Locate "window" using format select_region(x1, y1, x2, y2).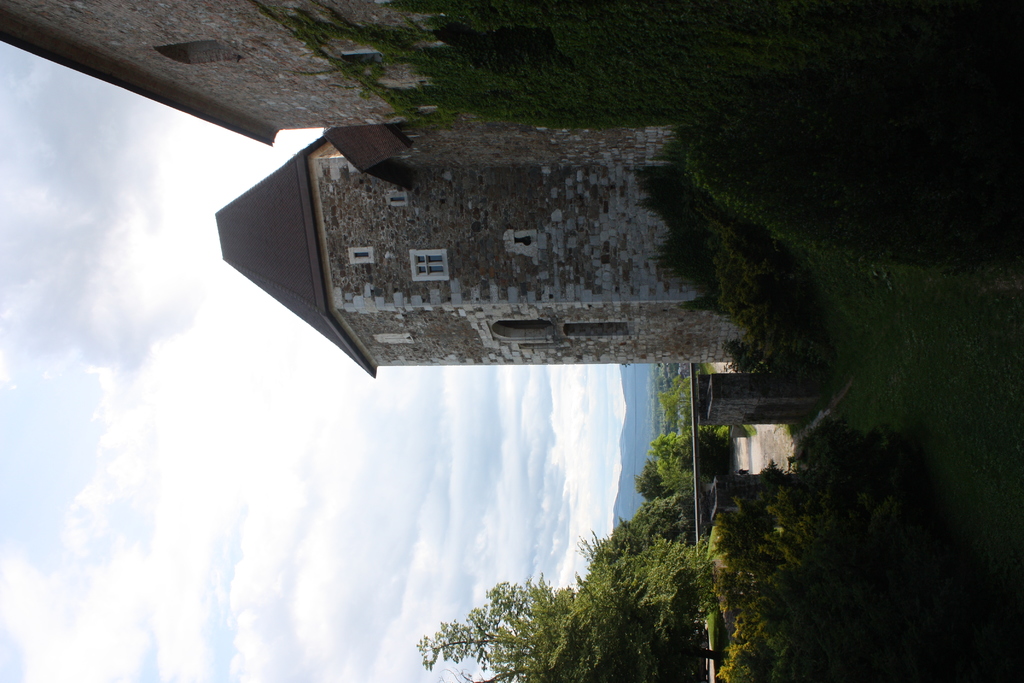
select_region(410, 249, 447, 278).
